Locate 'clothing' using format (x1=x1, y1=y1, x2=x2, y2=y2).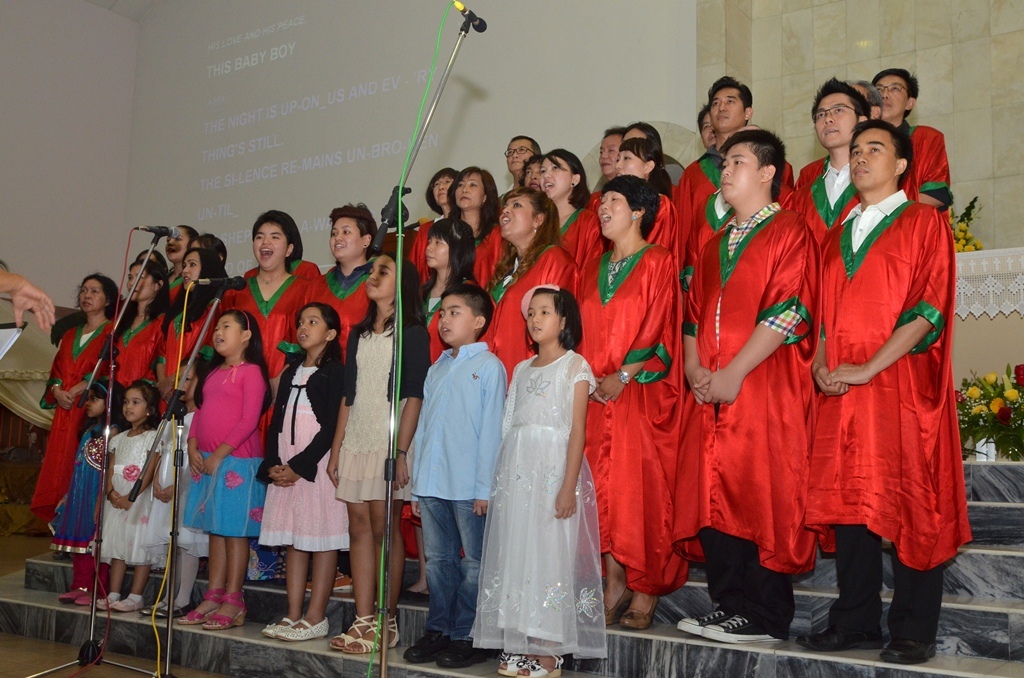
(x1=556, y1=215, x2=712, y2=605).
